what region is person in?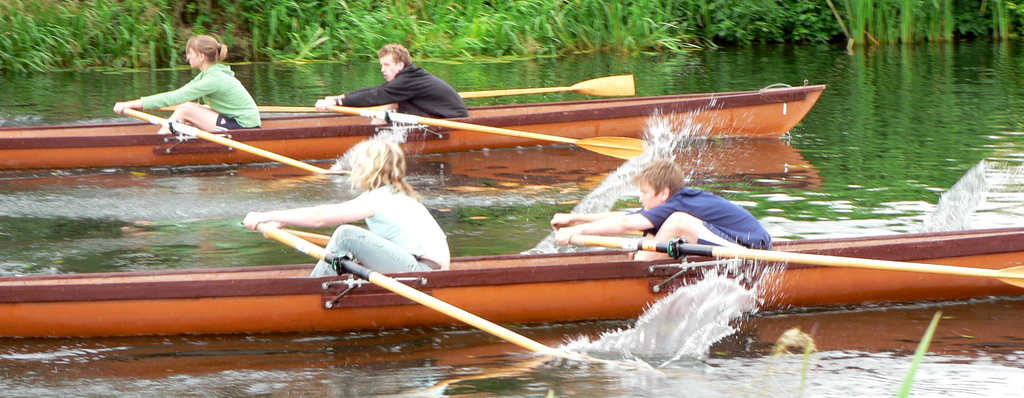
<region>244, 138, 451, 276</region>.
